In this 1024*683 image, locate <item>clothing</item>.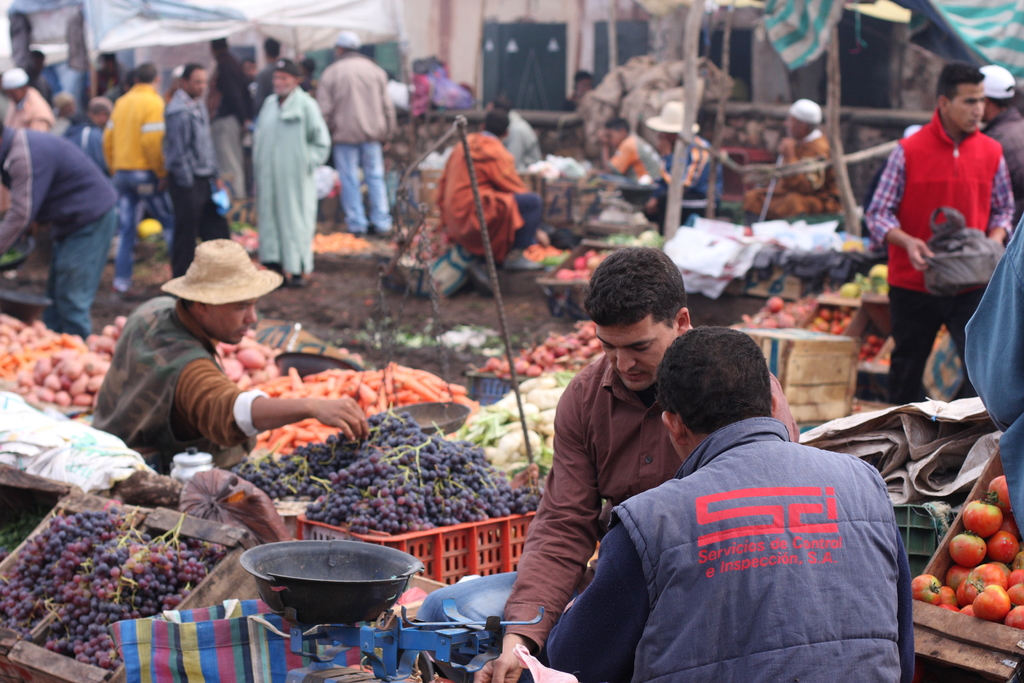
Bounding box: bbox(658, 139, 724, 211).
